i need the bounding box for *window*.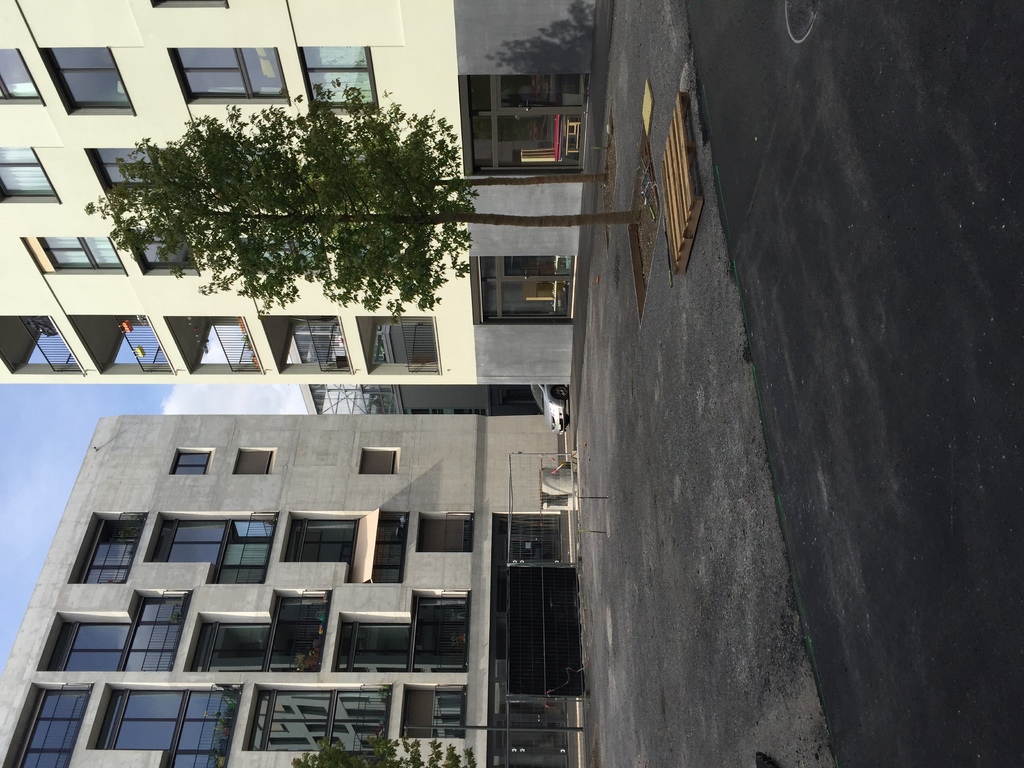
Here it is: {"left": 0, "top": 149, "right": 62, "bottom": 204}.
